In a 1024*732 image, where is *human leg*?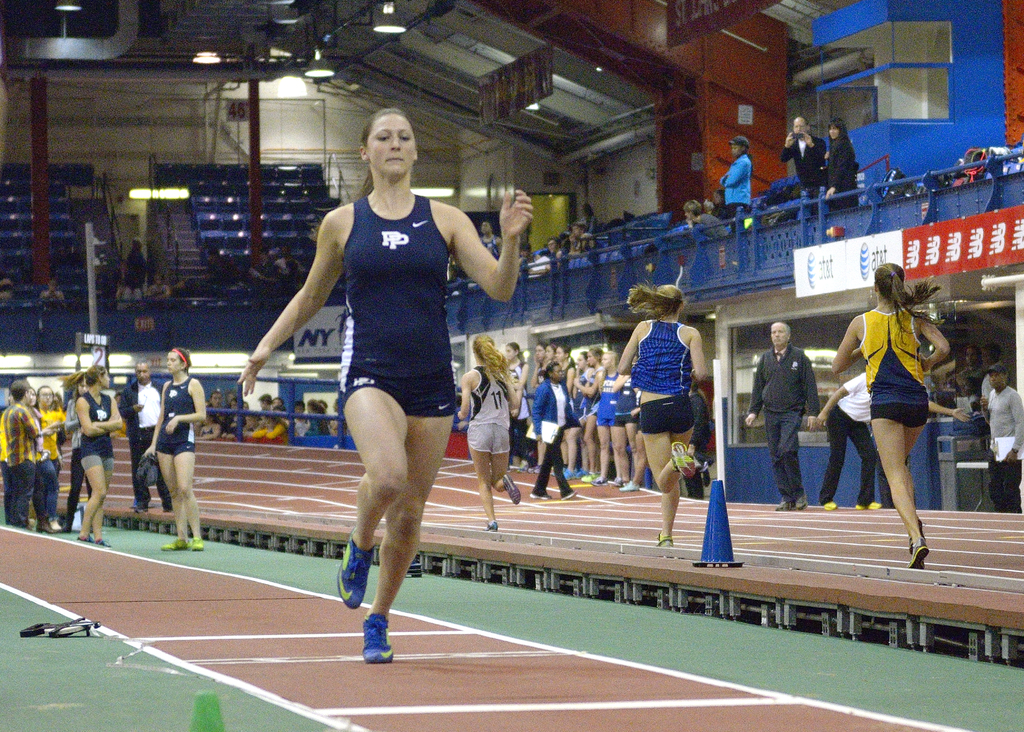
<bbox>812, 400, 841, 504</bbox>.
